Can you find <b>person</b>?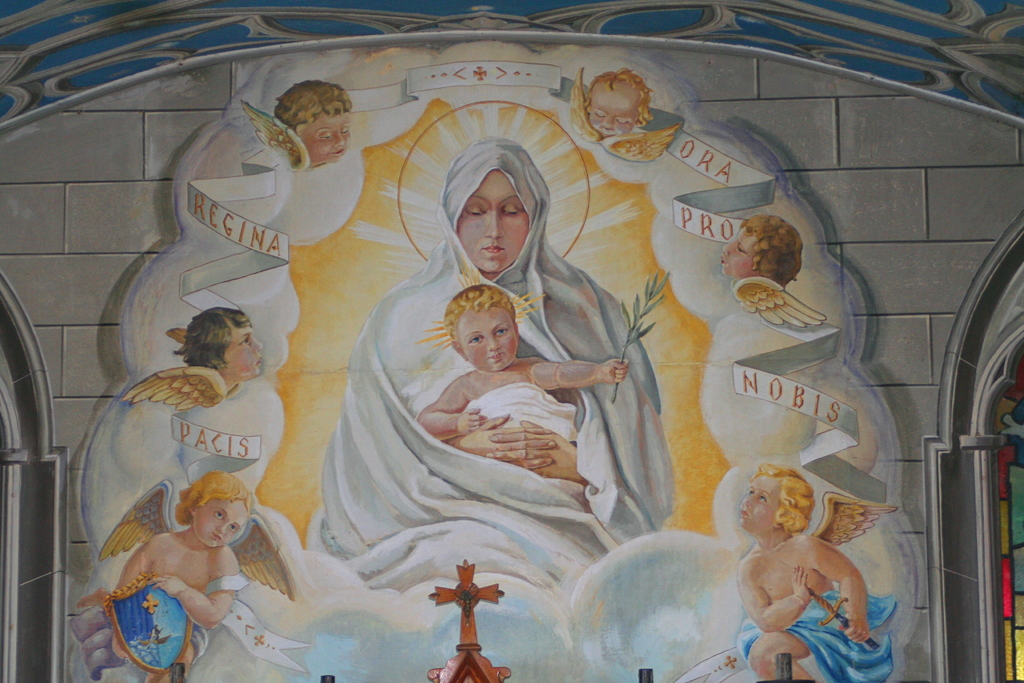
Yes, bounding box: select_region(729, 440, 887, 667).
